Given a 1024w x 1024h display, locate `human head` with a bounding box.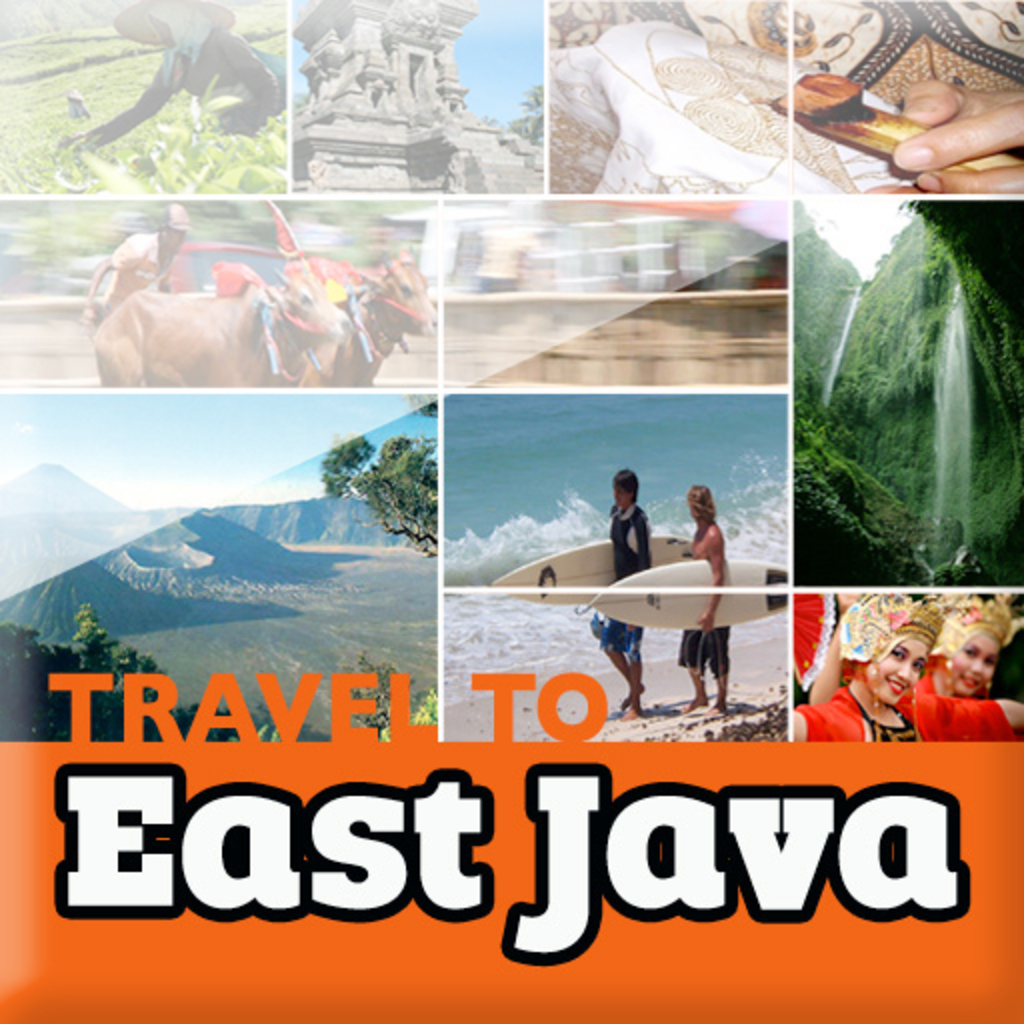
Located: x1=850, y1=598, x2=928, y2=704.
